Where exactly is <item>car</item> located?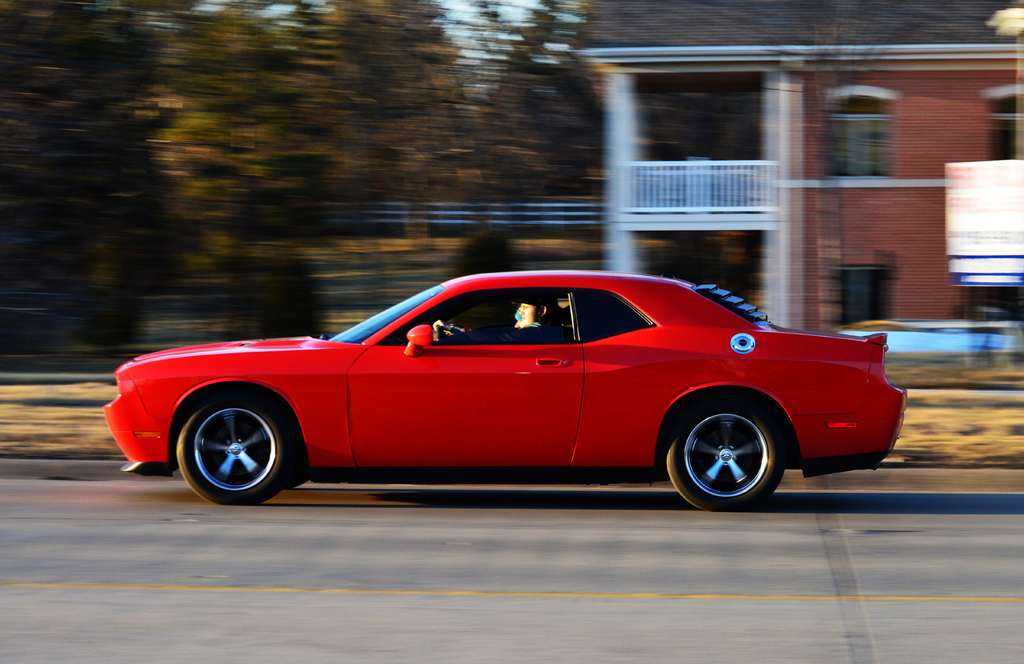
Its bounding box is 104/263/909/519.
